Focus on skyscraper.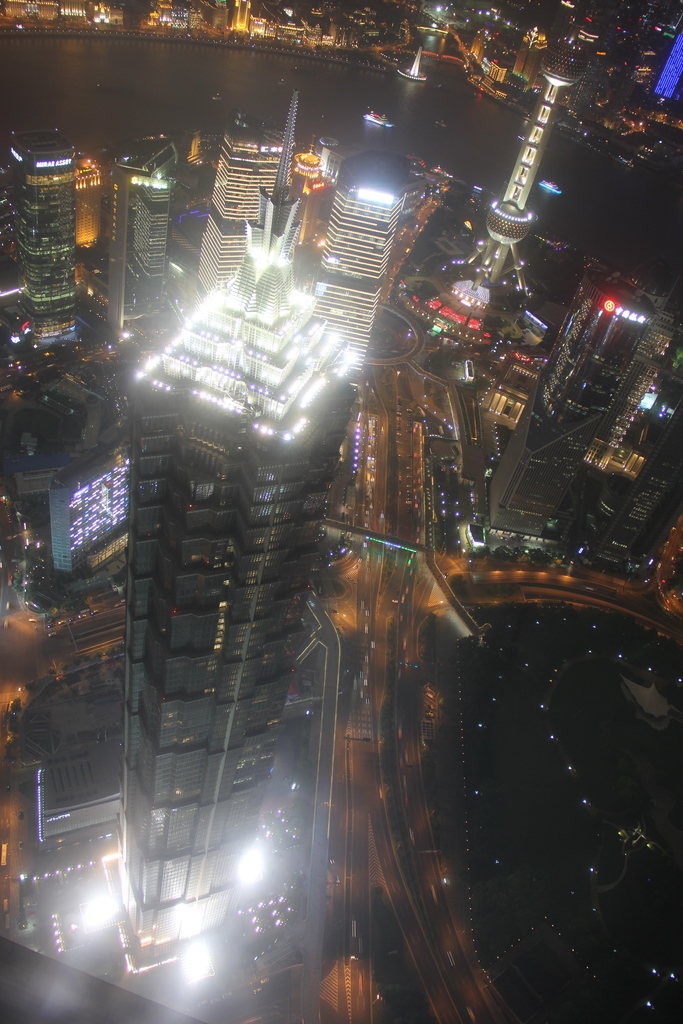
Focused at 99,131,171,349.
